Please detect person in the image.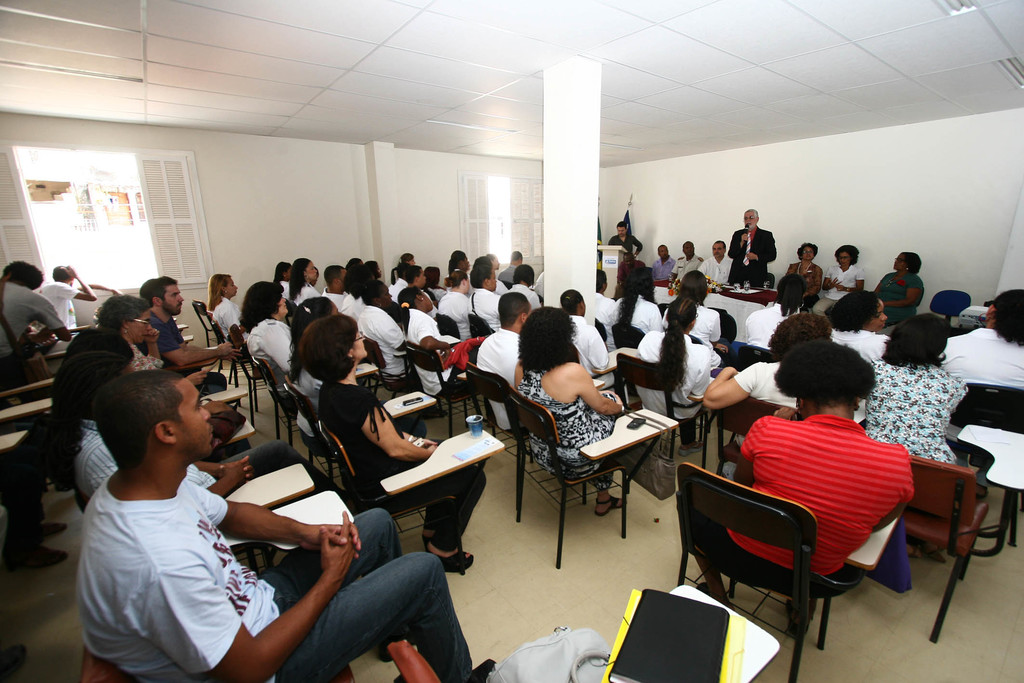
[x1=90, y1=295, x2=149, y2=344].
